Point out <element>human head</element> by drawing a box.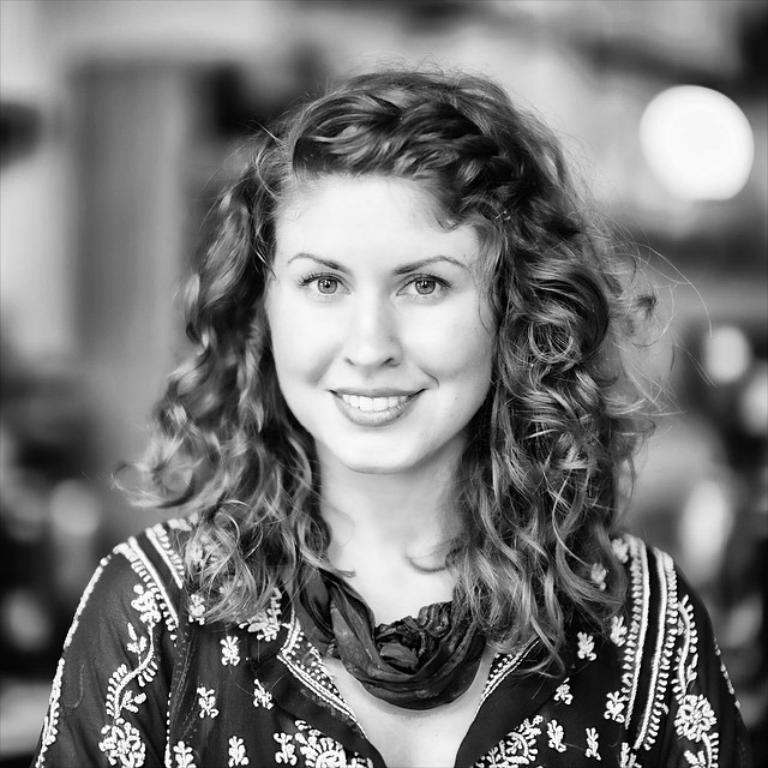
<region>209, 74, 586, 476</region>.
